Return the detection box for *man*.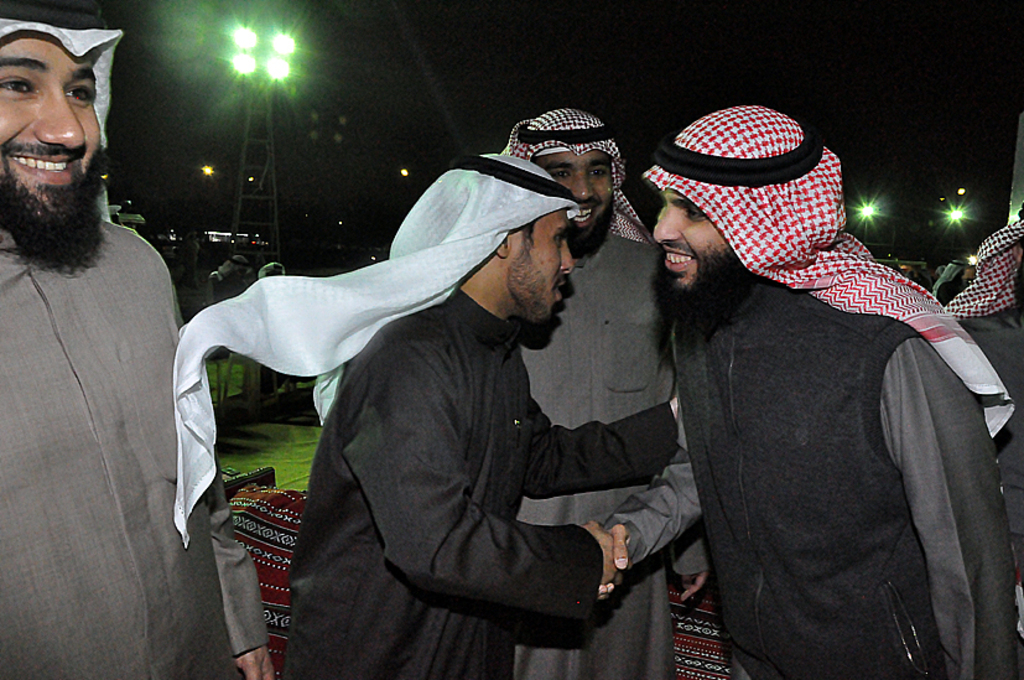
locate(950, 209, 1023, 643).
